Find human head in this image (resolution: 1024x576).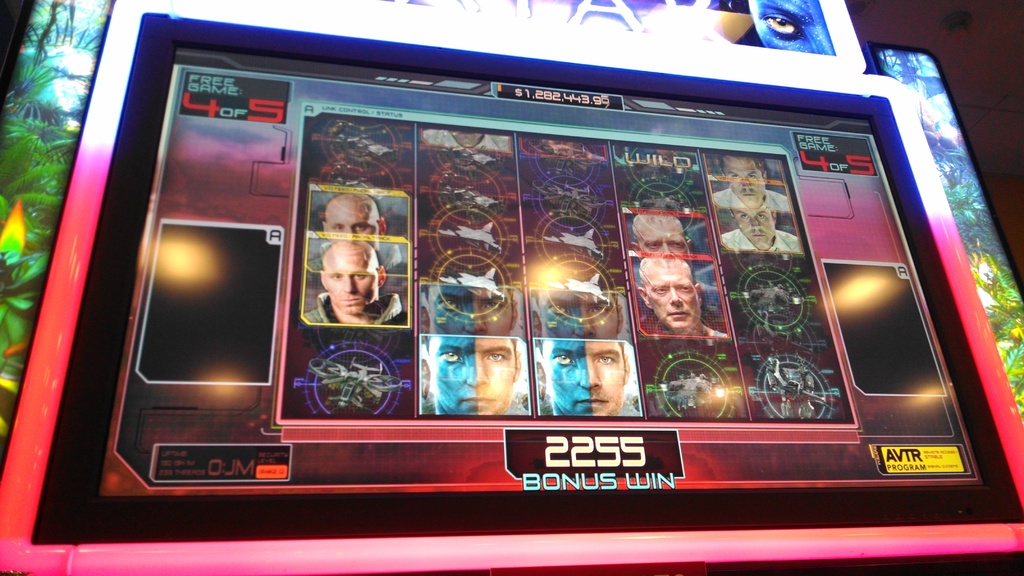
638,255,701,327.
